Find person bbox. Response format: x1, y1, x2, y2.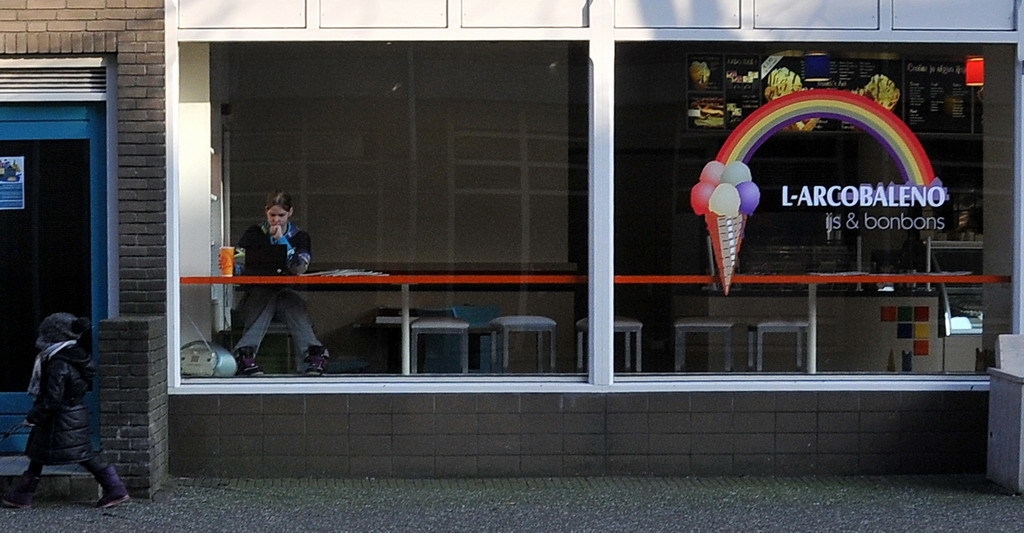
0, 308, 134, 510.
